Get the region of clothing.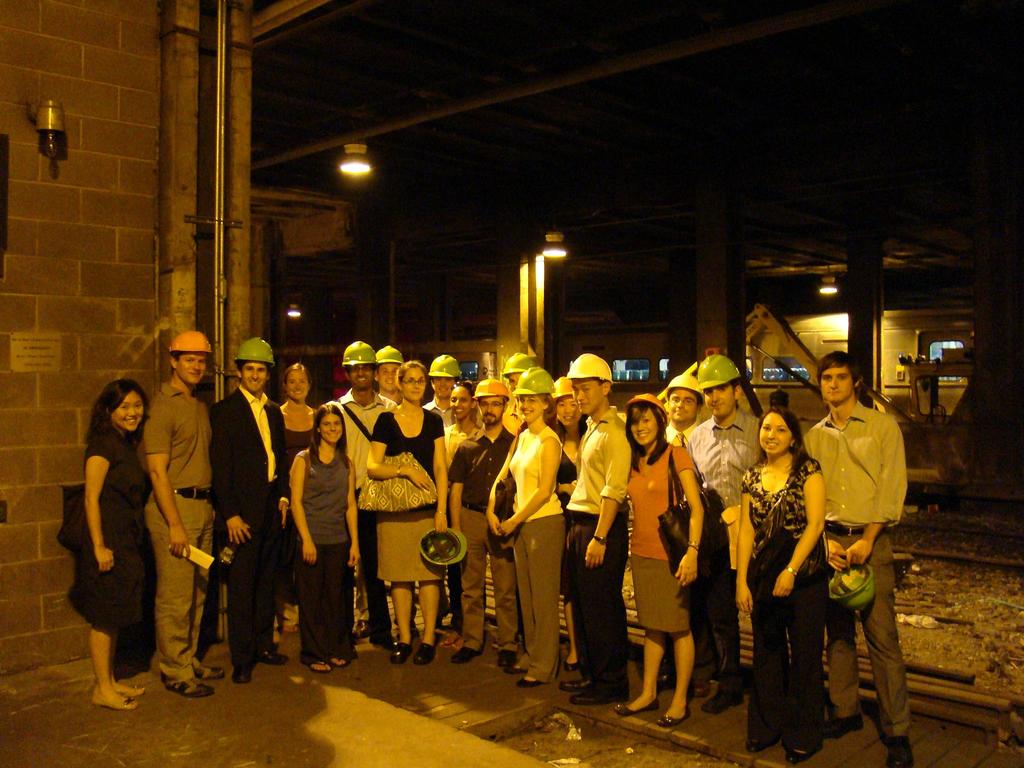
{"x1": 218, "y1": 381, "x2": 280, "y2": 666}.
